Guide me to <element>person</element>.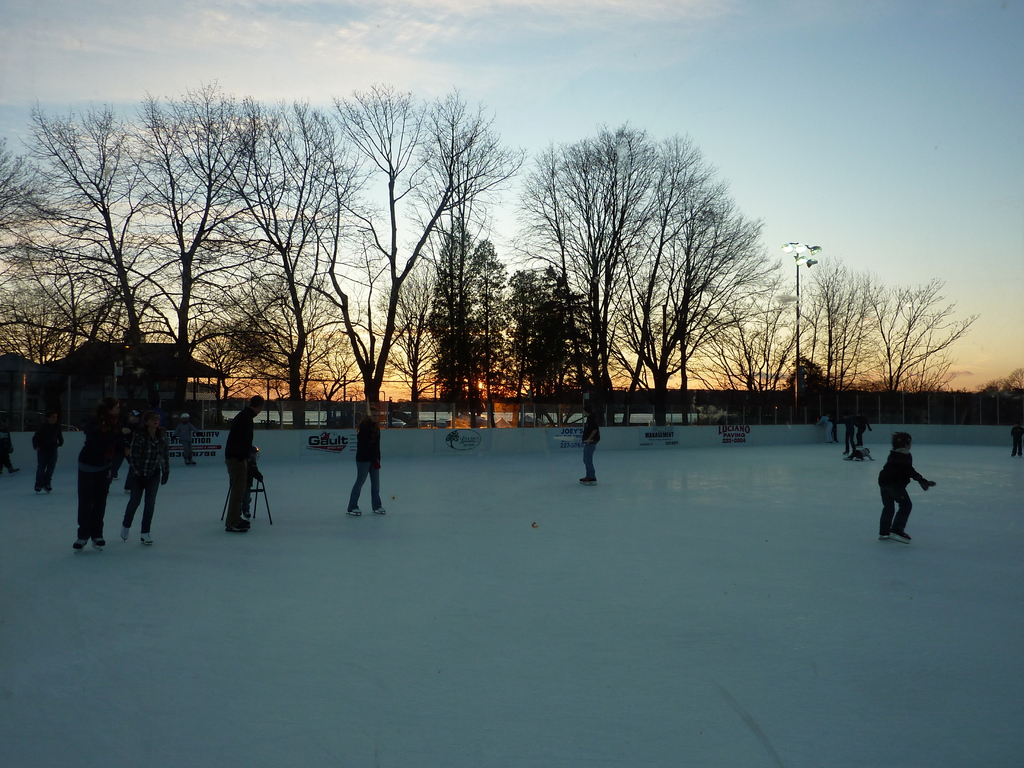
Guidance: {"left": 0, "top": 412, "right": 20, "bottom": 475}.
